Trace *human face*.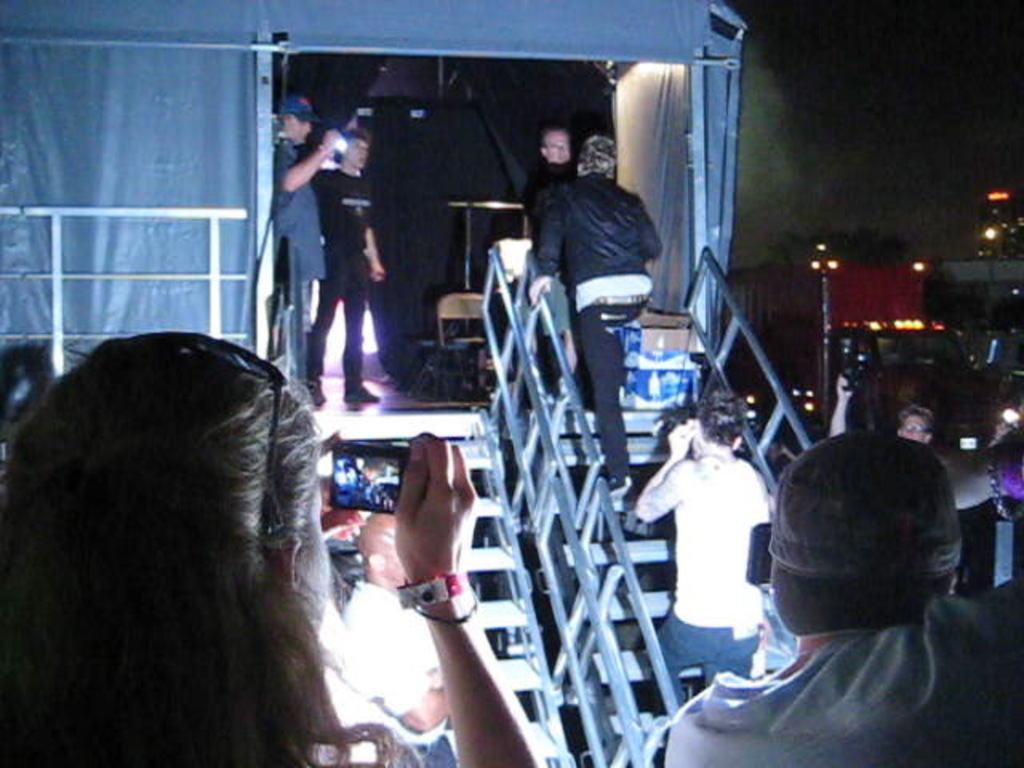
Traced to rect(344, 136, 371, 171).
